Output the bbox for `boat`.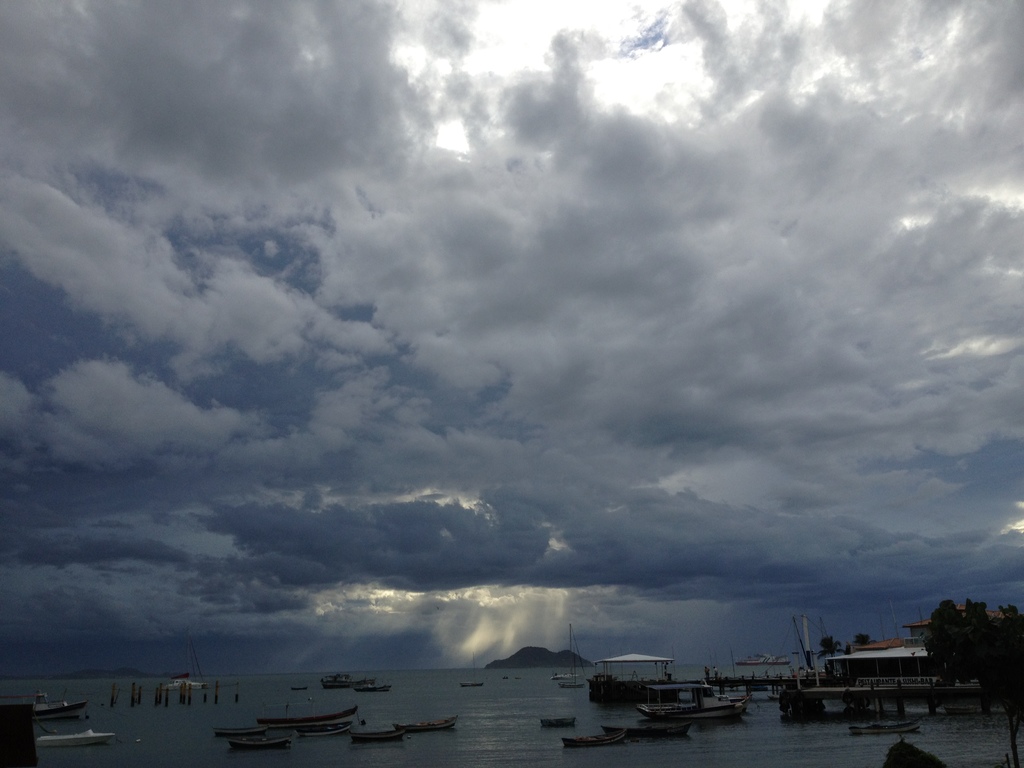
[26,691,89,720].
